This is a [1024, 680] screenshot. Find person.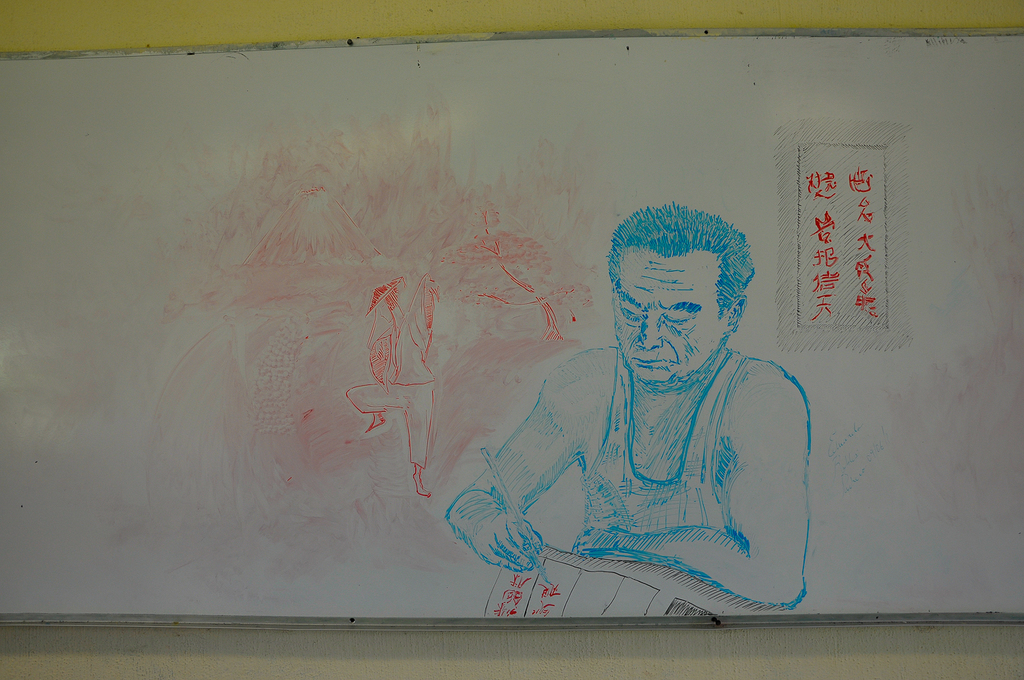
Bounding box: crop(449, 205, 811, 612).
